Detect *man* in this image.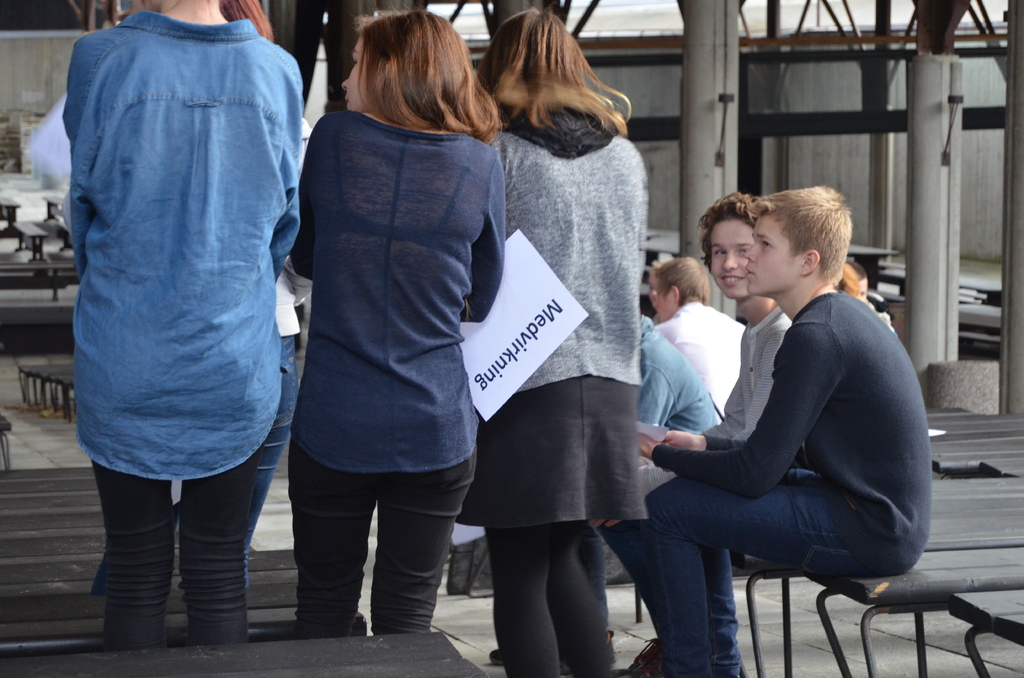
Detection: bbox(591, 191, 791, 677).
